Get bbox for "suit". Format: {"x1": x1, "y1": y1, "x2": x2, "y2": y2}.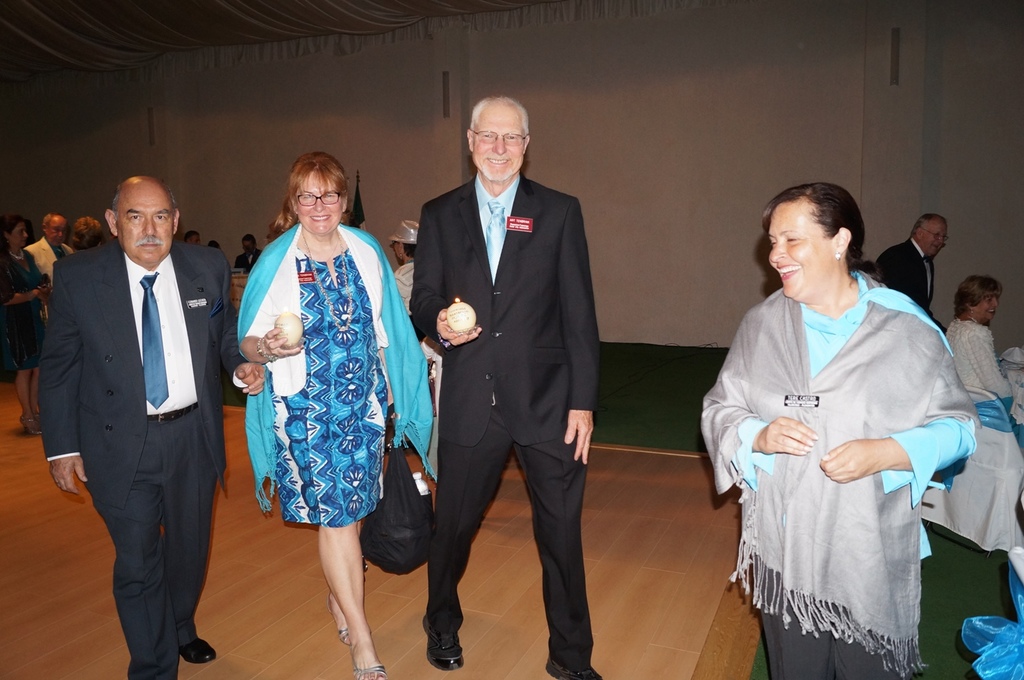
{"x1": 38, "y1": 237, "x2": 247, "y2": 679}.
